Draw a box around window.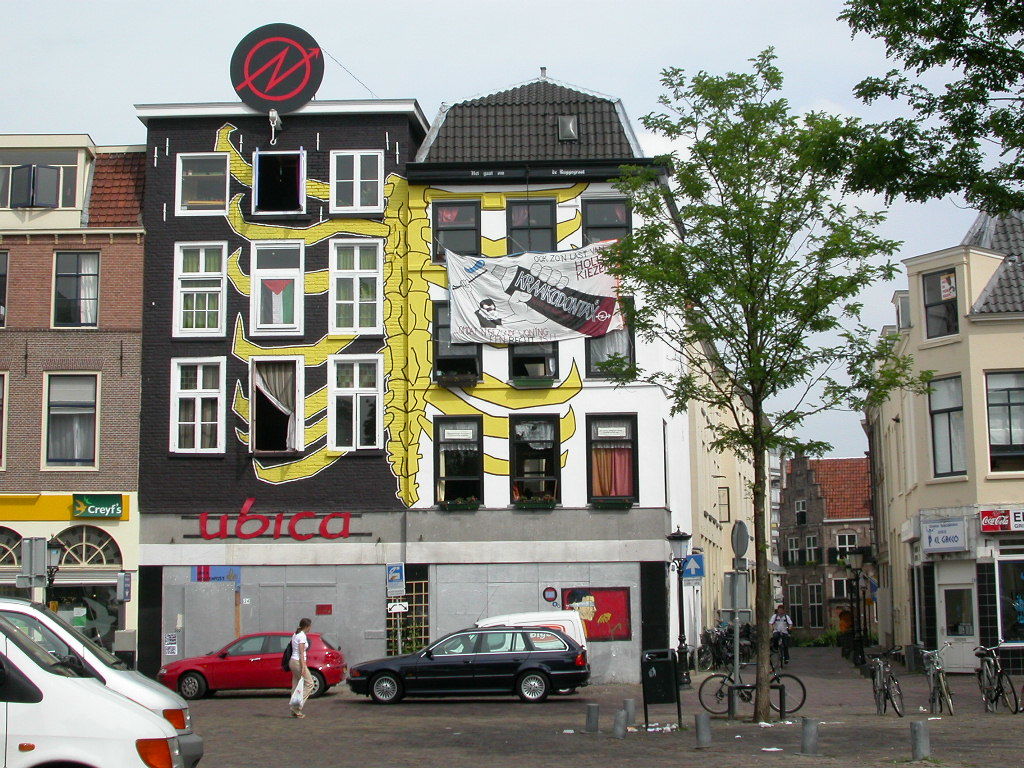
{"left": 51, "top": 526, "right": 116, "bottom": 567}.
